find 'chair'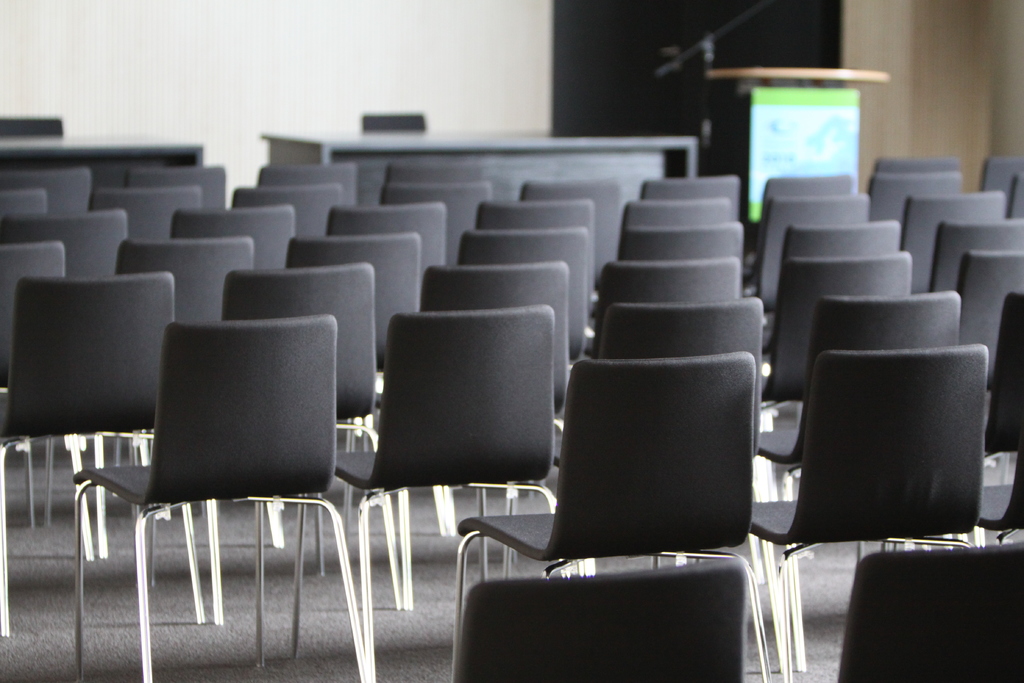
Rect(0, 112, 63, 136)
